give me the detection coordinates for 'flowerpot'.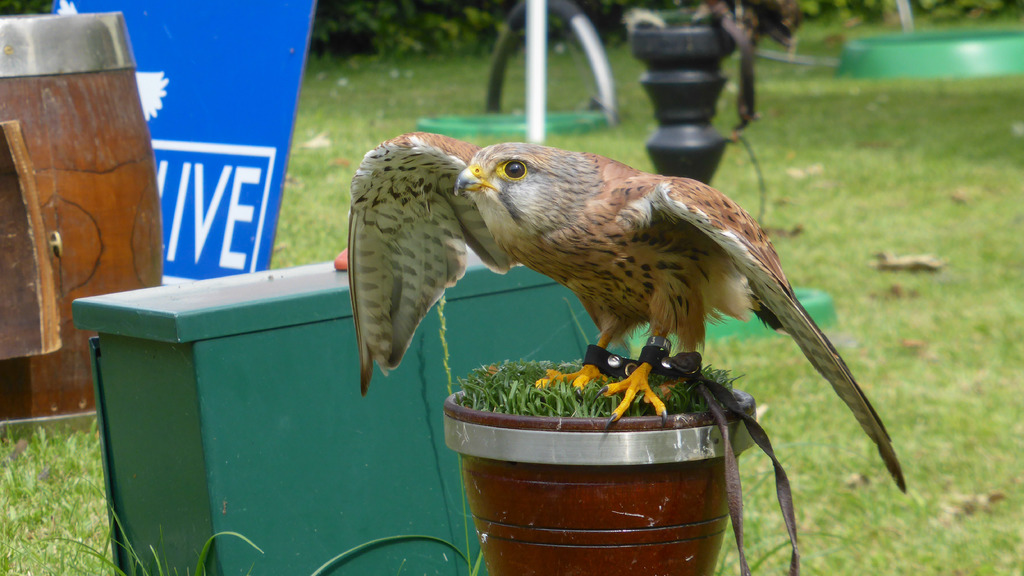
rect(457, 337, 756, 563).
